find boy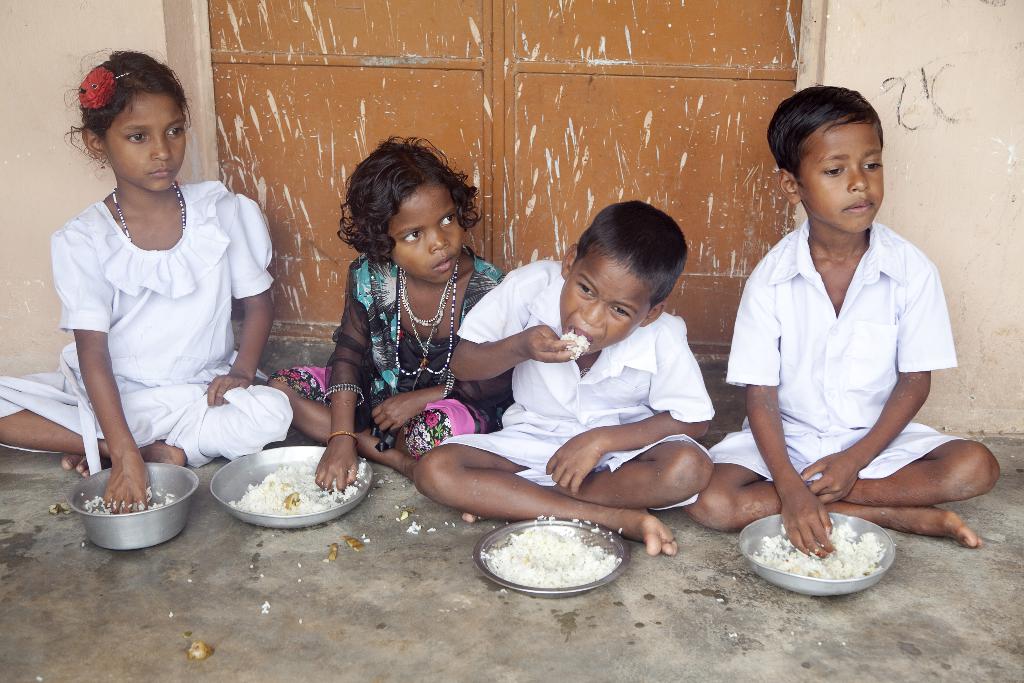
<region>717, 80, 972, 577</region>
